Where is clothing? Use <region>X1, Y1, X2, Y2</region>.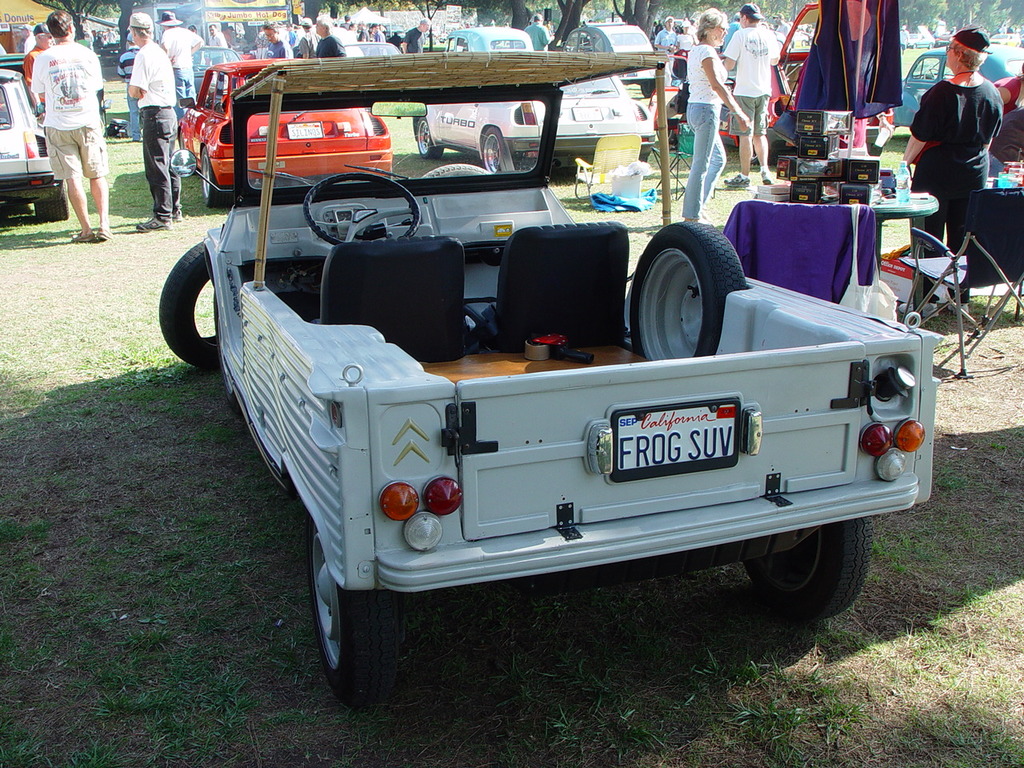
<region>160, 26, 196, 94</region>.
